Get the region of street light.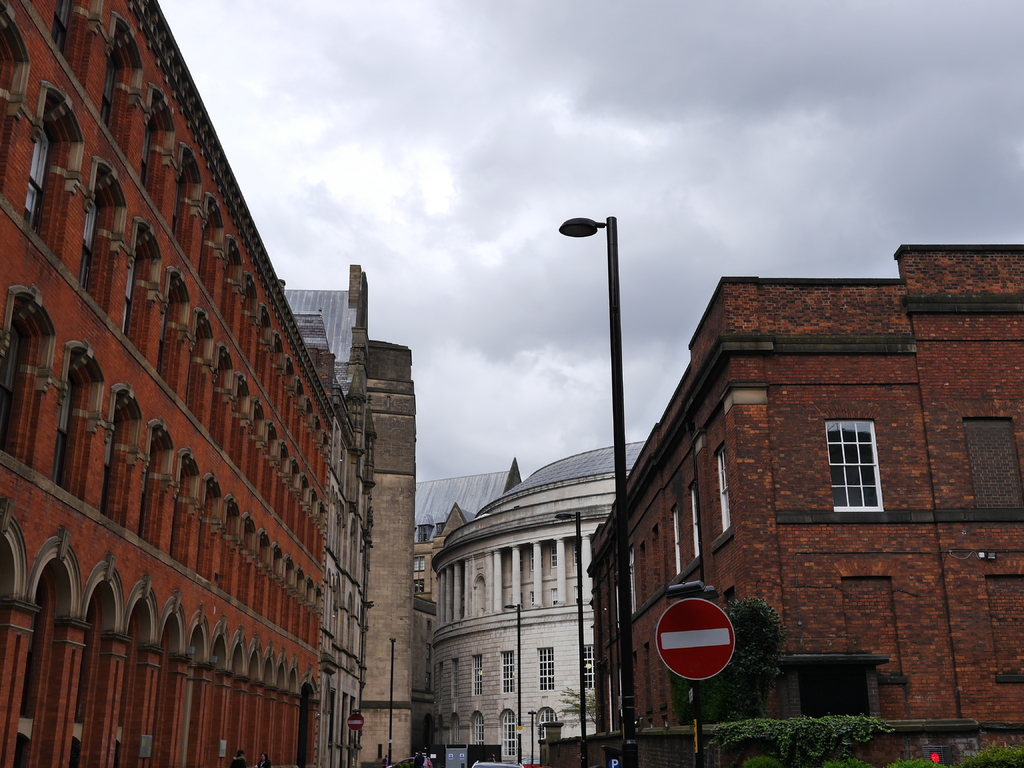
pyautogui.locateOnScreen(527, 710, 542, 764).
